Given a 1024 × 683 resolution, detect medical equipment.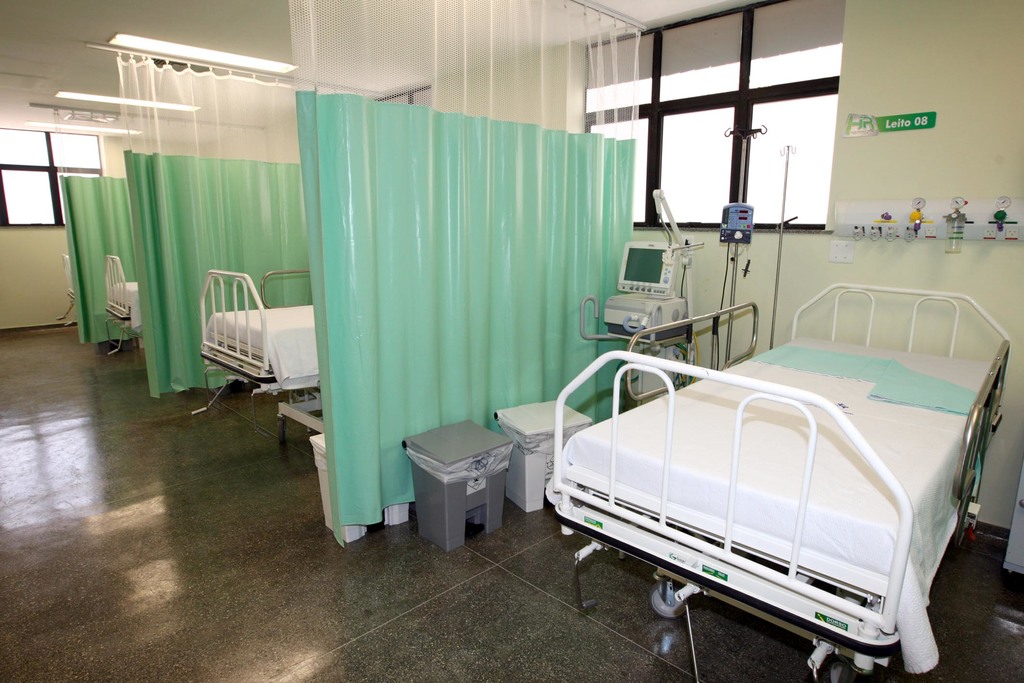
[764,144,800,353].
